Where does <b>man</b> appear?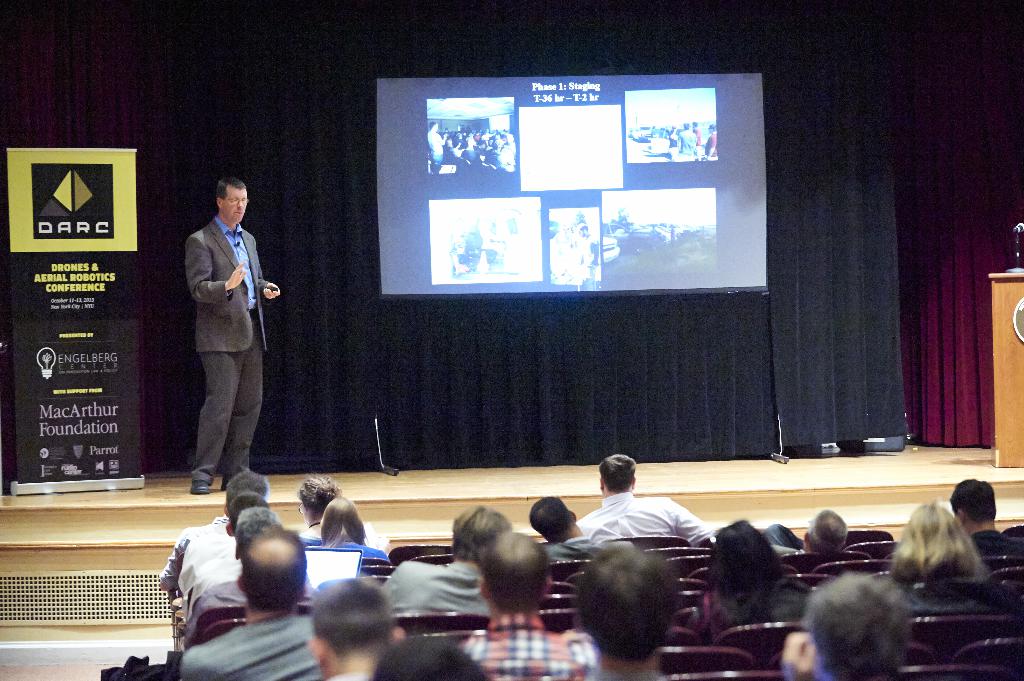
Appears at region(426, 123, 450, 168).
